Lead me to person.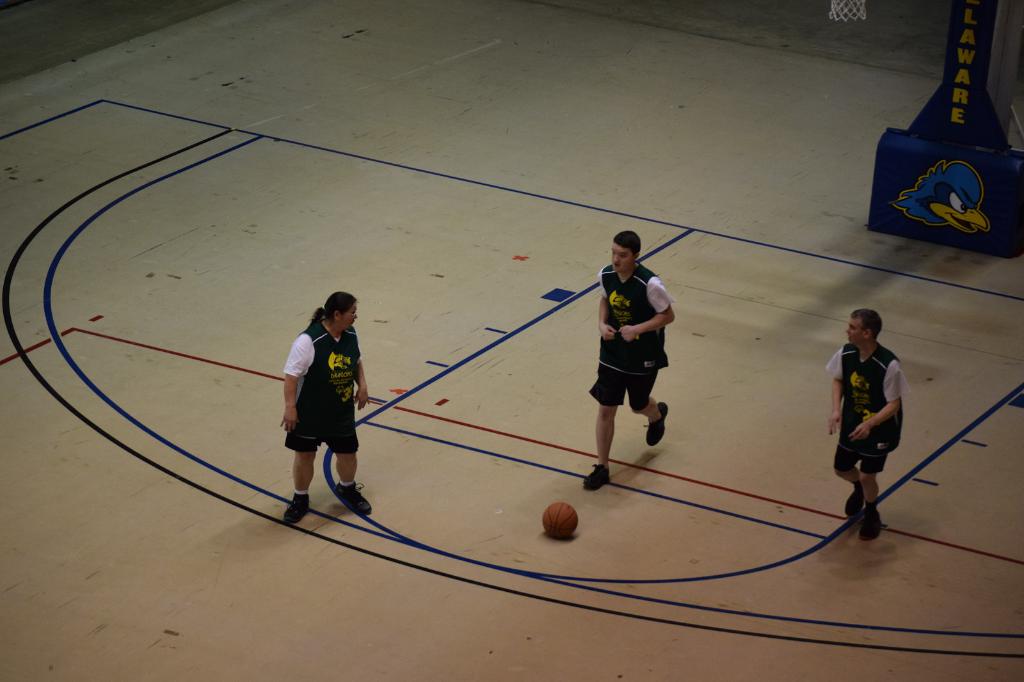
Lead to left=582, top=226, right=680, bottom=493.
